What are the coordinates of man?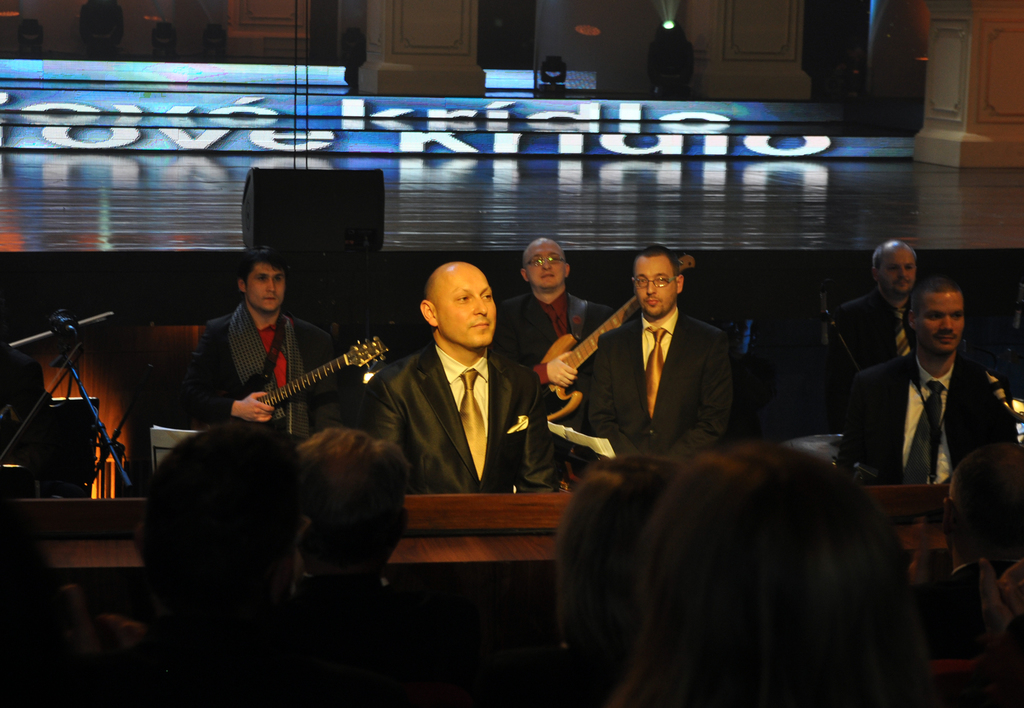
locate(842, 266, 1018, 501).
